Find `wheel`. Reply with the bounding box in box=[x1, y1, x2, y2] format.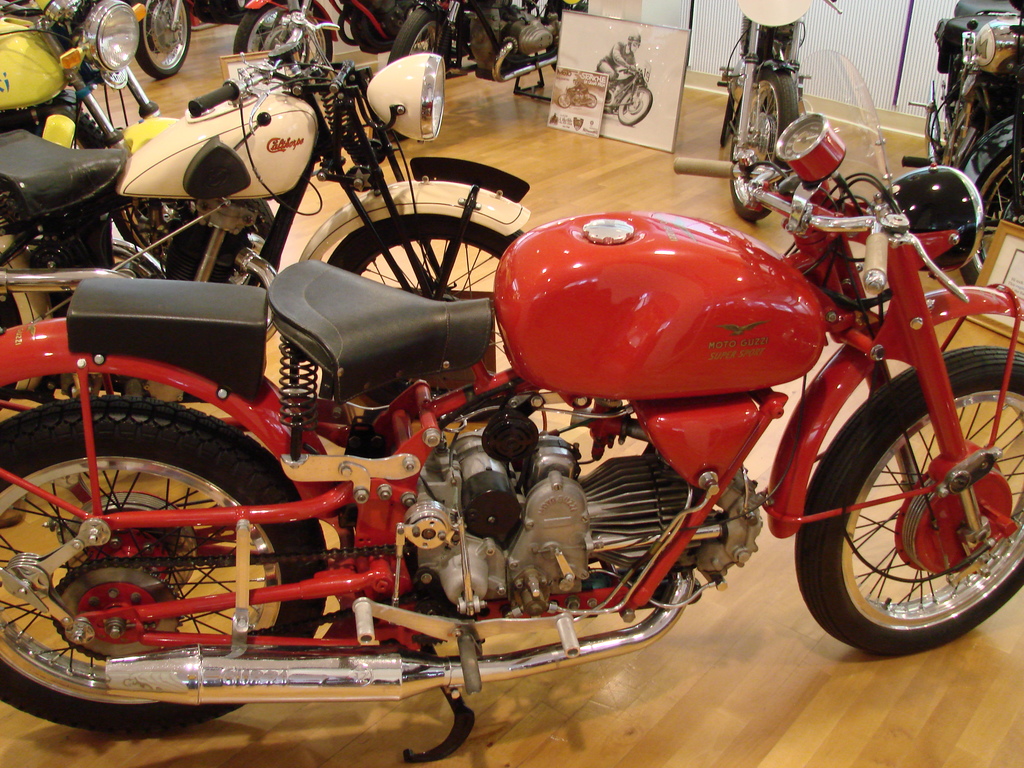
box=[133, 0, 191, 77].
